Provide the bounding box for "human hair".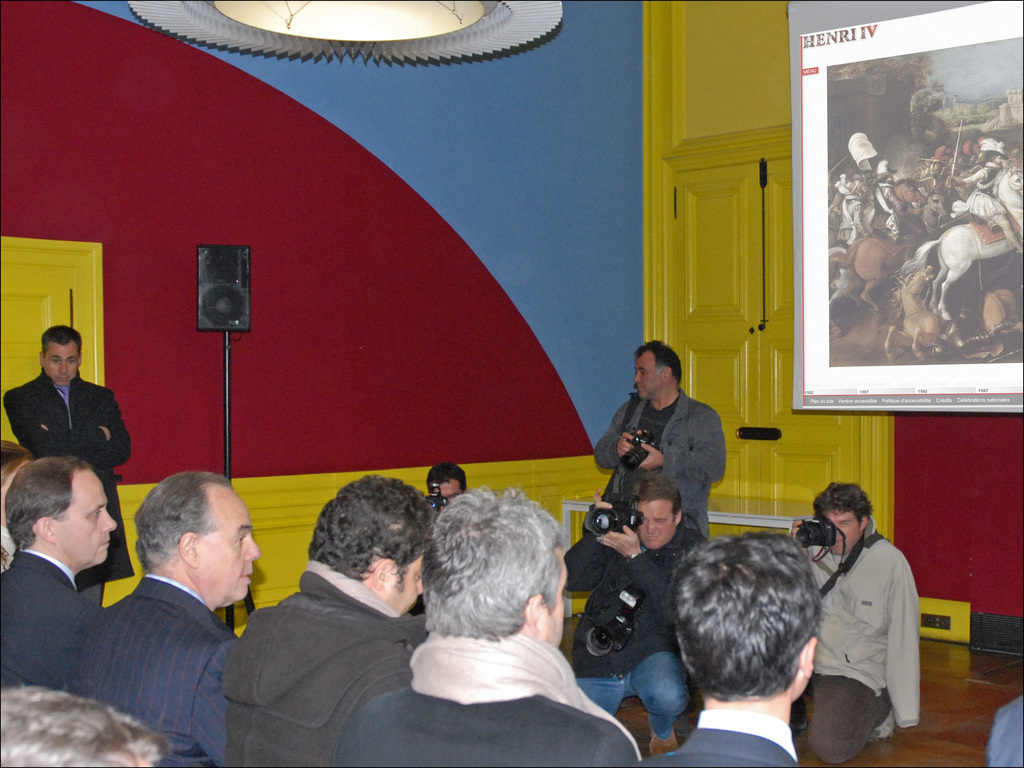
detection(0, 683, 172, 767).
